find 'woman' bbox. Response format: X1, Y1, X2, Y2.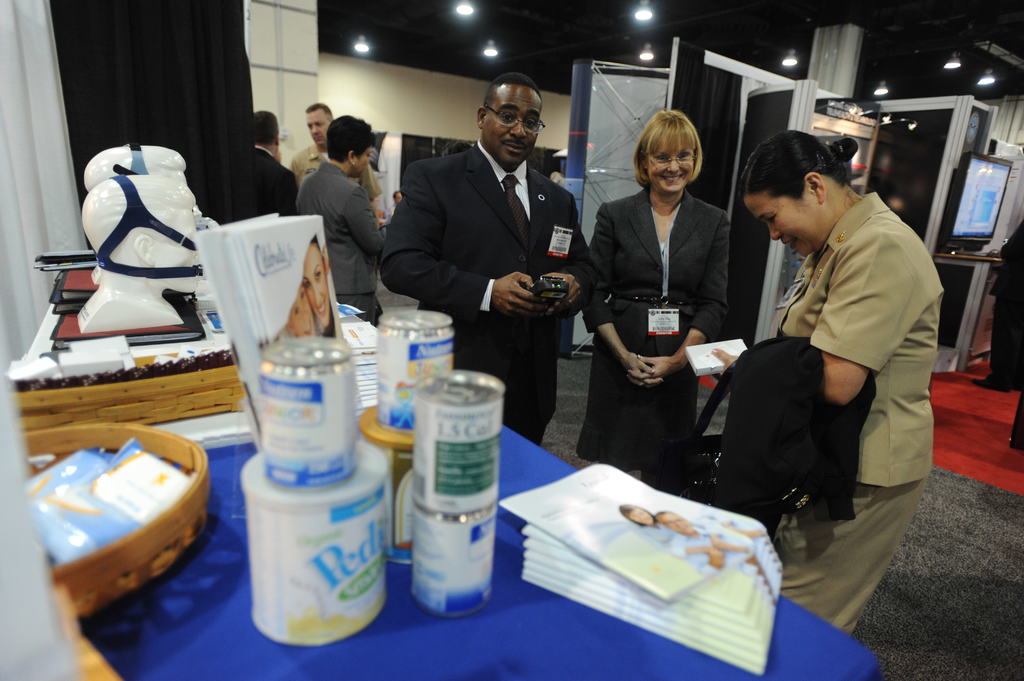
740, 127, 947, 634.
